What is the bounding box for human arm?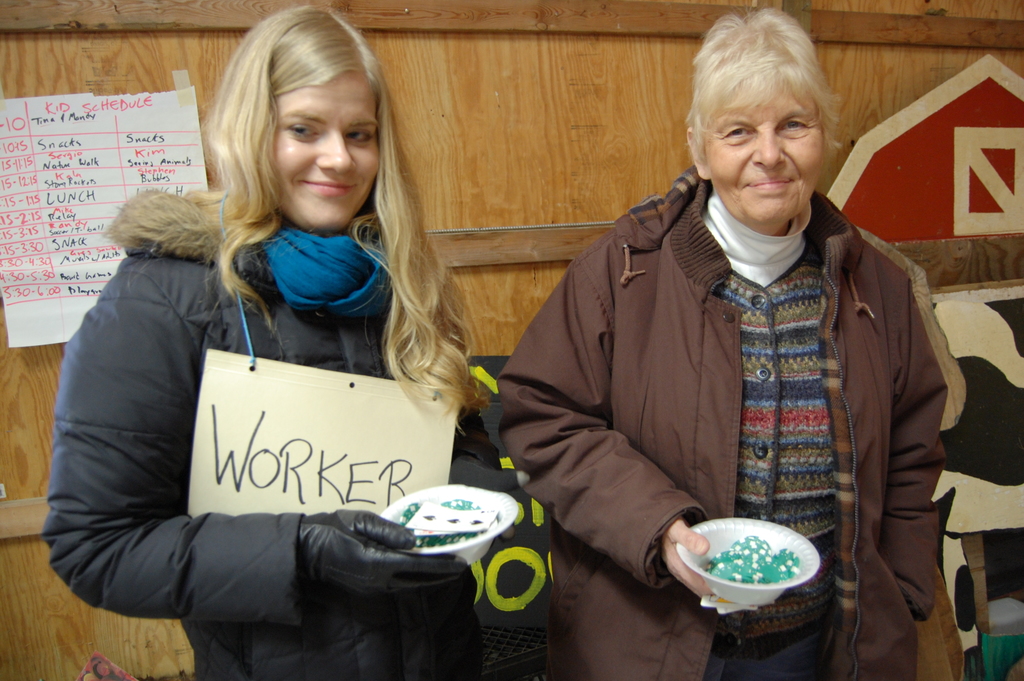
pyautogui.locateOnScreen(499, 229, 719, 596).
